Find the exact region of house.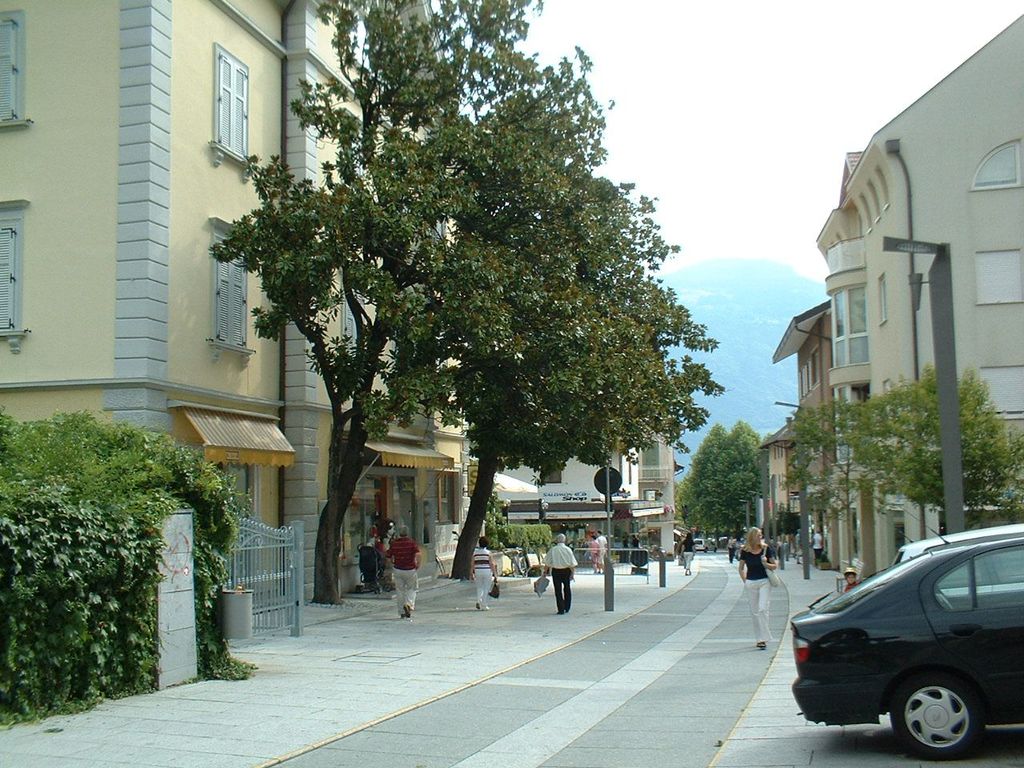
Exact region: 778,49,1023,586.
